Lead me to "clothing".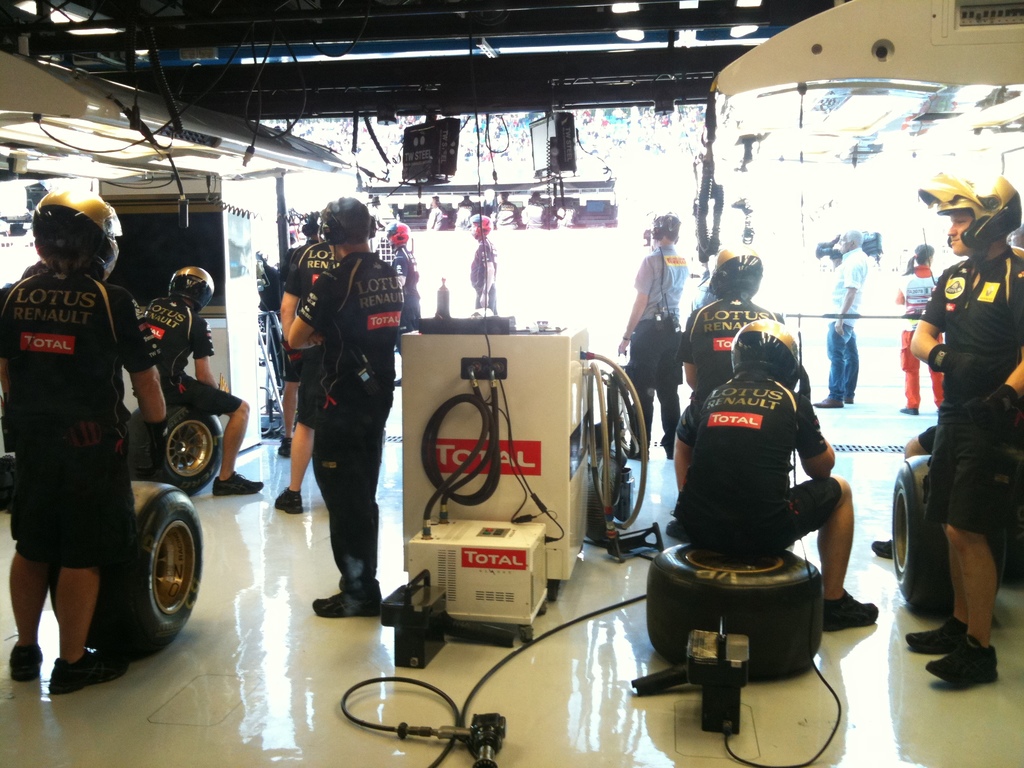
Lead to locate(630, 241, 689, 449).
